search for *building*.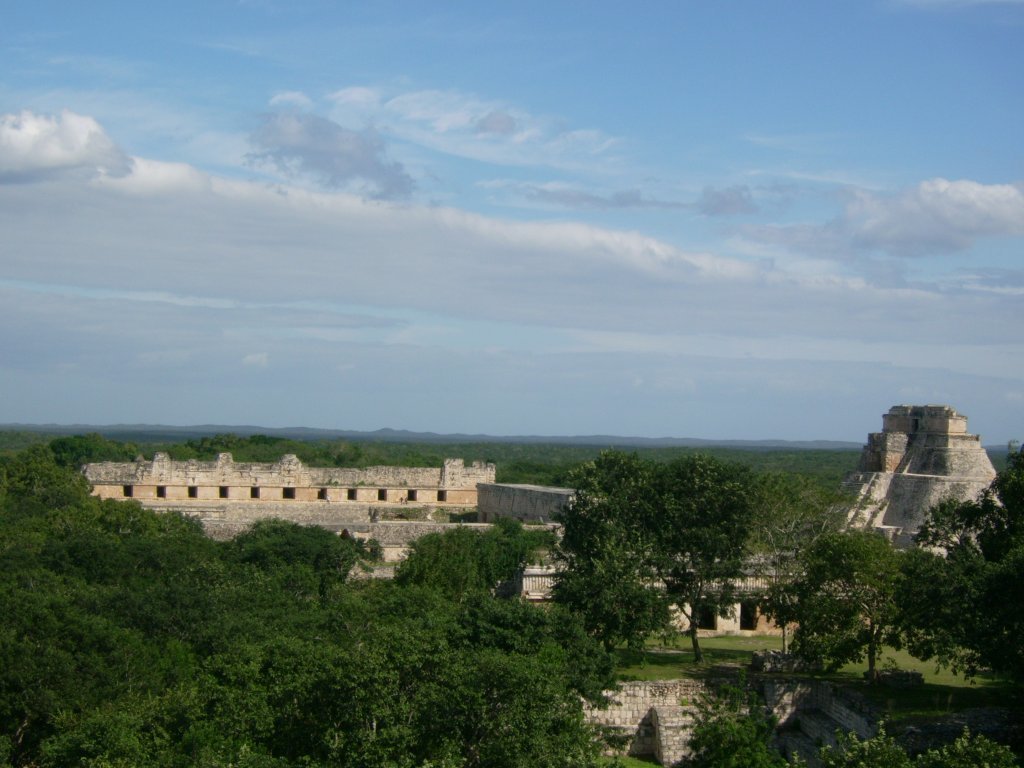
Found at Rect(77, 454, 501, 551).
